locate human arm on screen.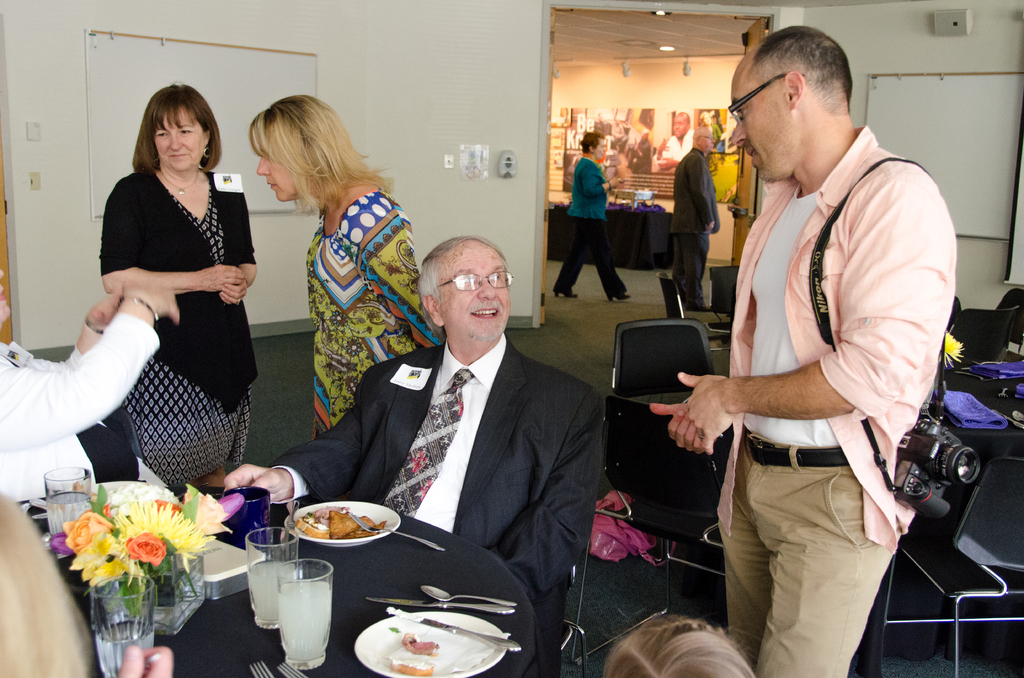
On screen at bbox=[99, 179, 241, 293].
